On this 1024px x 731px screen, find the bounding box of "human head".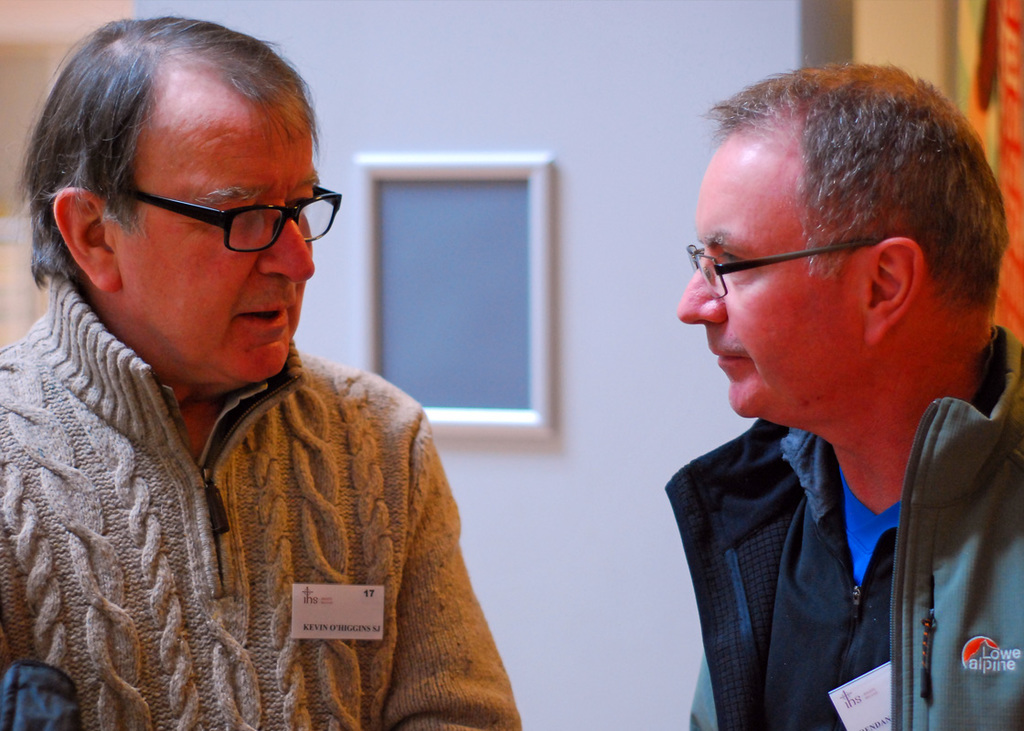
Bounding box: {"x1": 702, "y1": 66, "x2": 978, "y2": 426}.
